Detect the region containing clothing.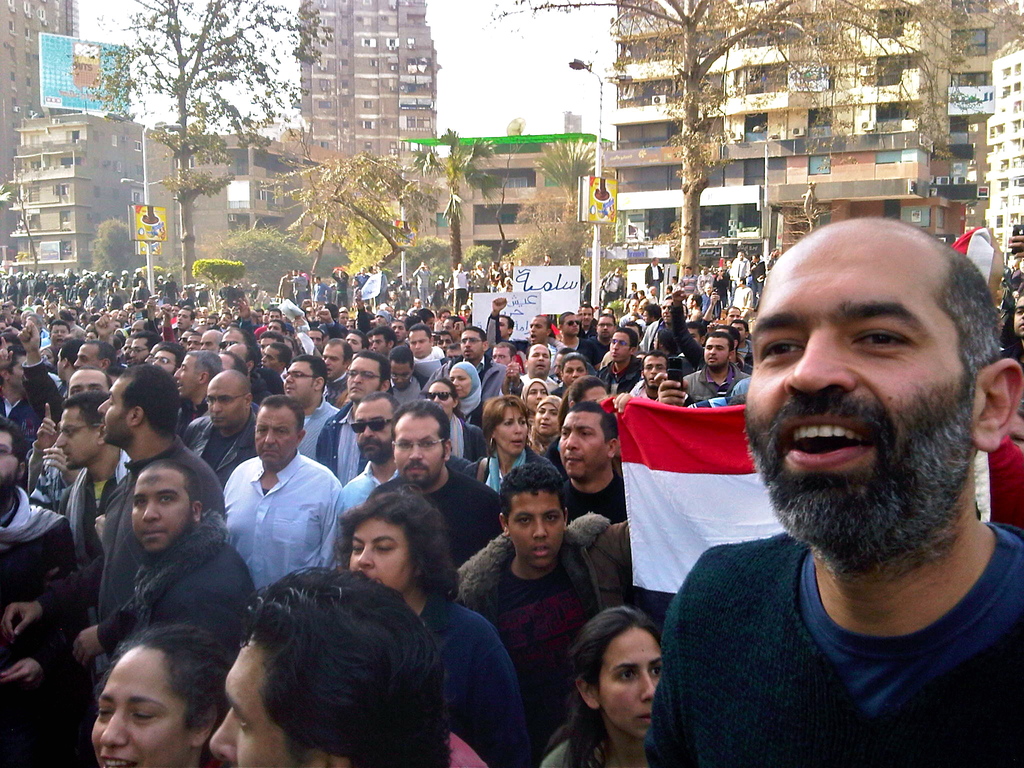
locate(178, 420, 252, 492).
